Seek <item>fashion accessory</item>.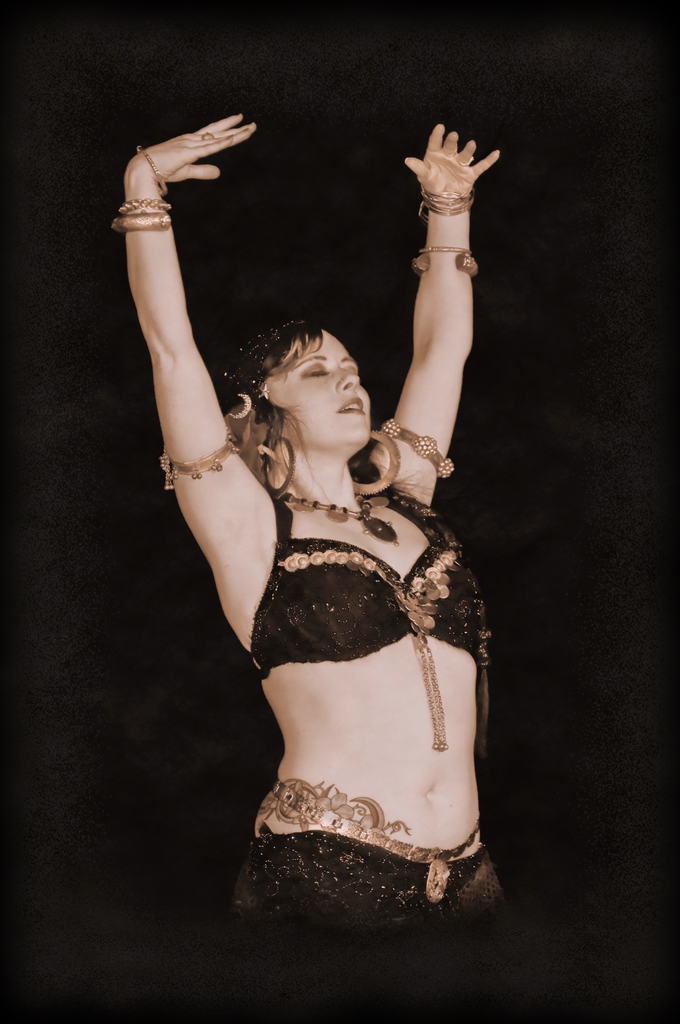
[259,433,298,495].
